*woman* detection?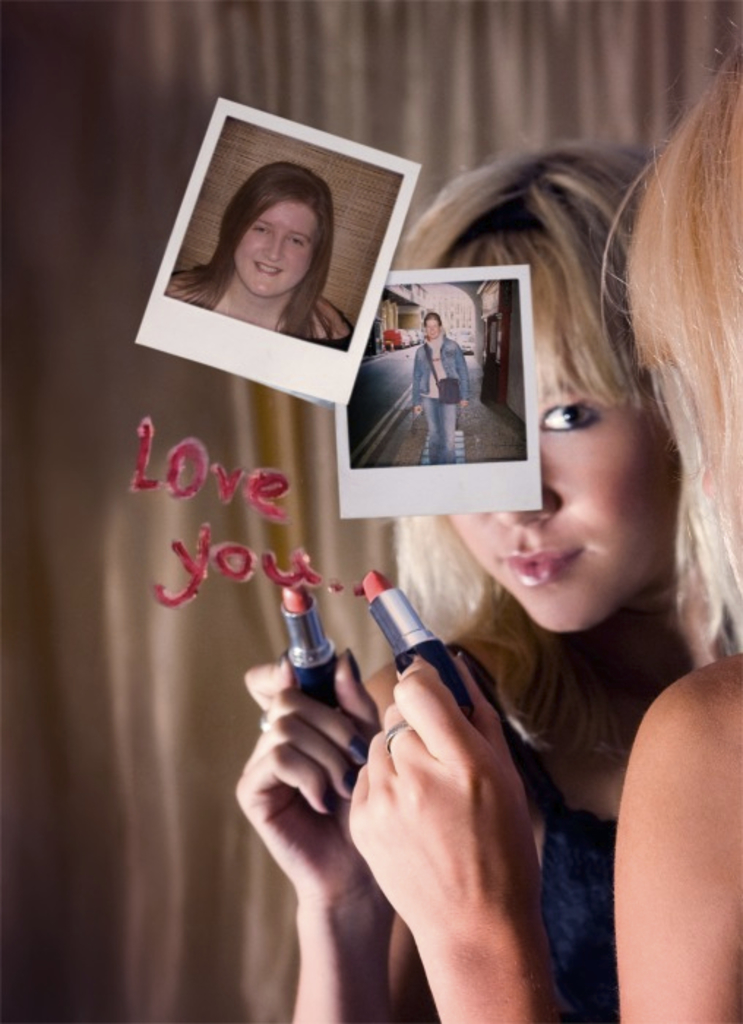
left=352, top=37, right=742, bottom=1023
